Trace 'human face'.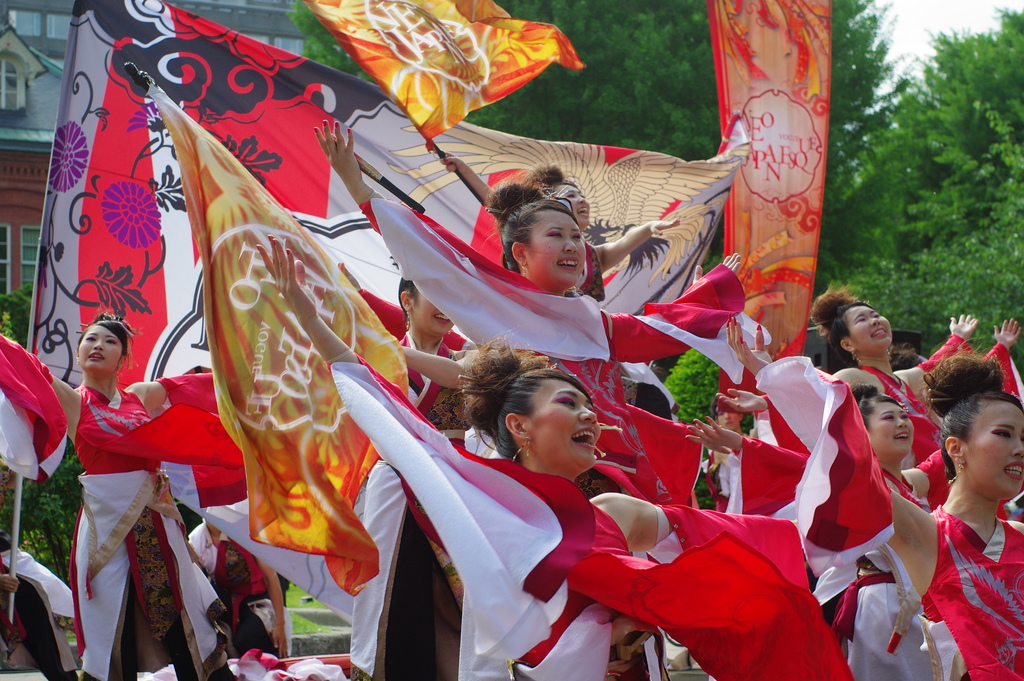
Traced to x1=868 y1=401 x2=916 y2=466.
